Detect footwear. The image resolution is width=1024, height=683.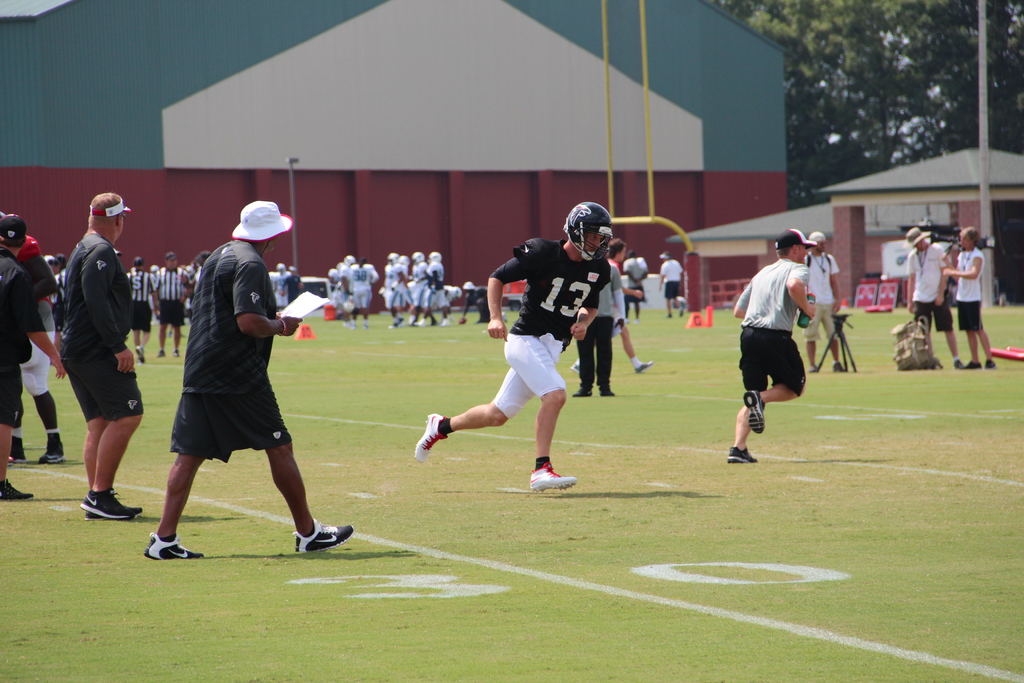
[742, 390, 769, 436].
